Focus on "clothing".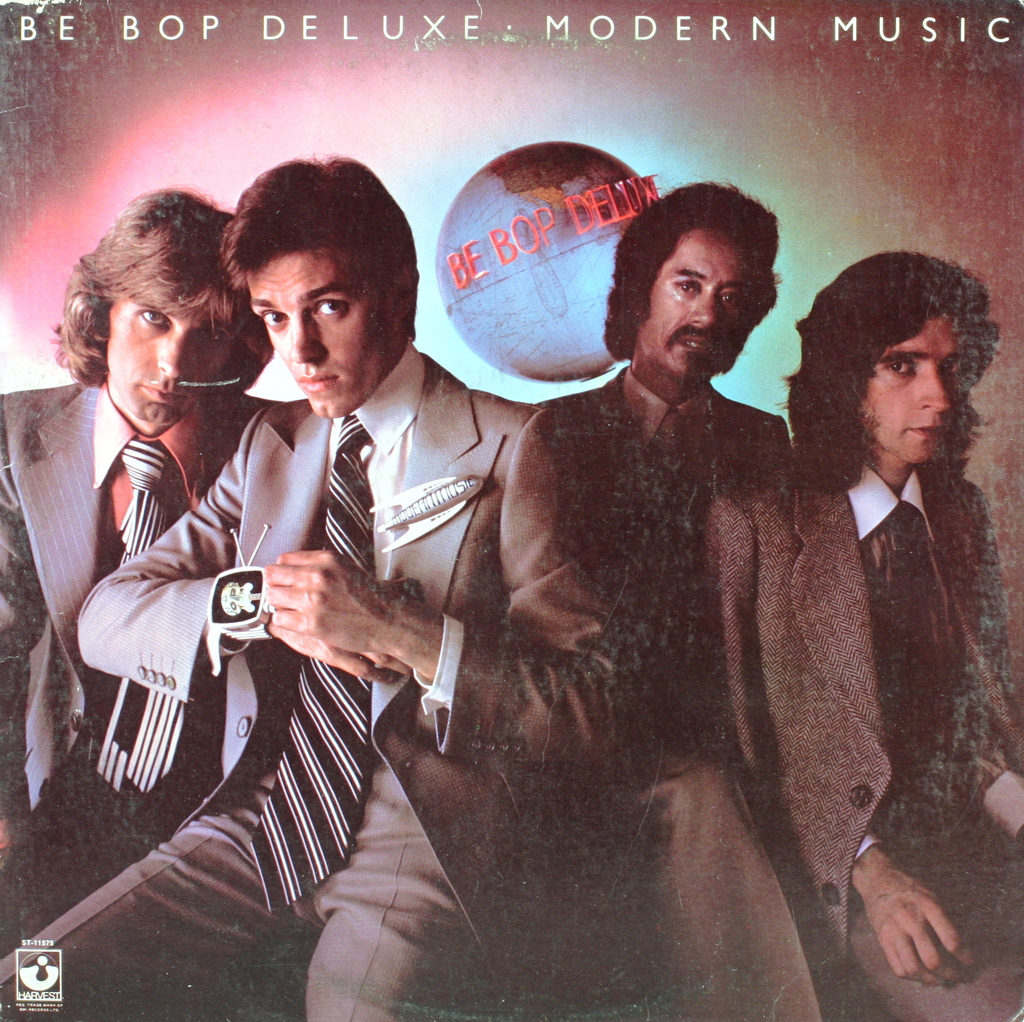
Focused at box=[712, 440, 1023, 1018].
